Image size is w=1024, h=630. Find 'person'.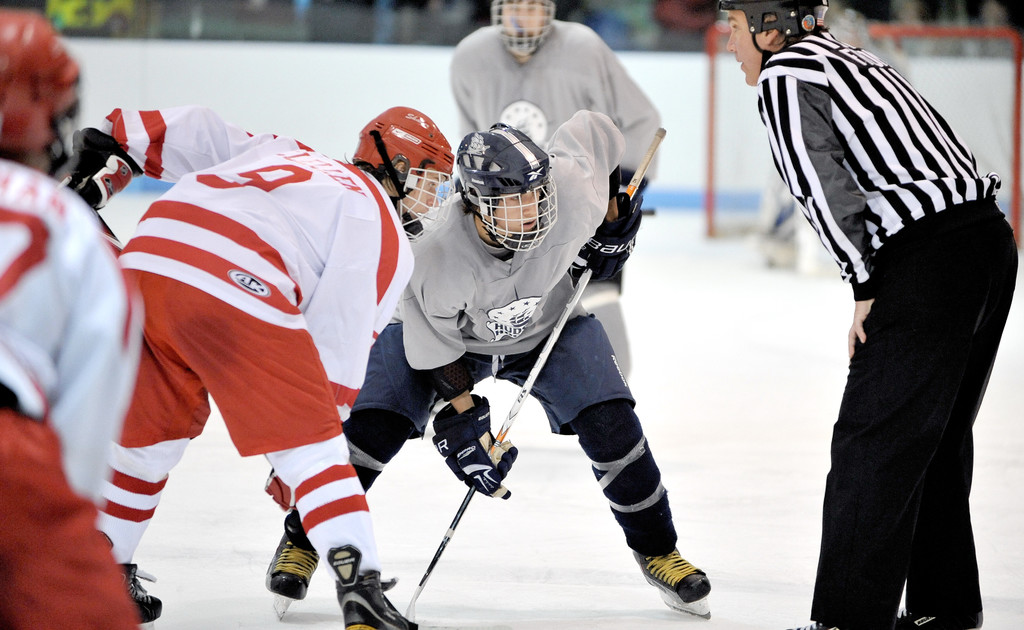
BBox(0, 3, 141, 629).
